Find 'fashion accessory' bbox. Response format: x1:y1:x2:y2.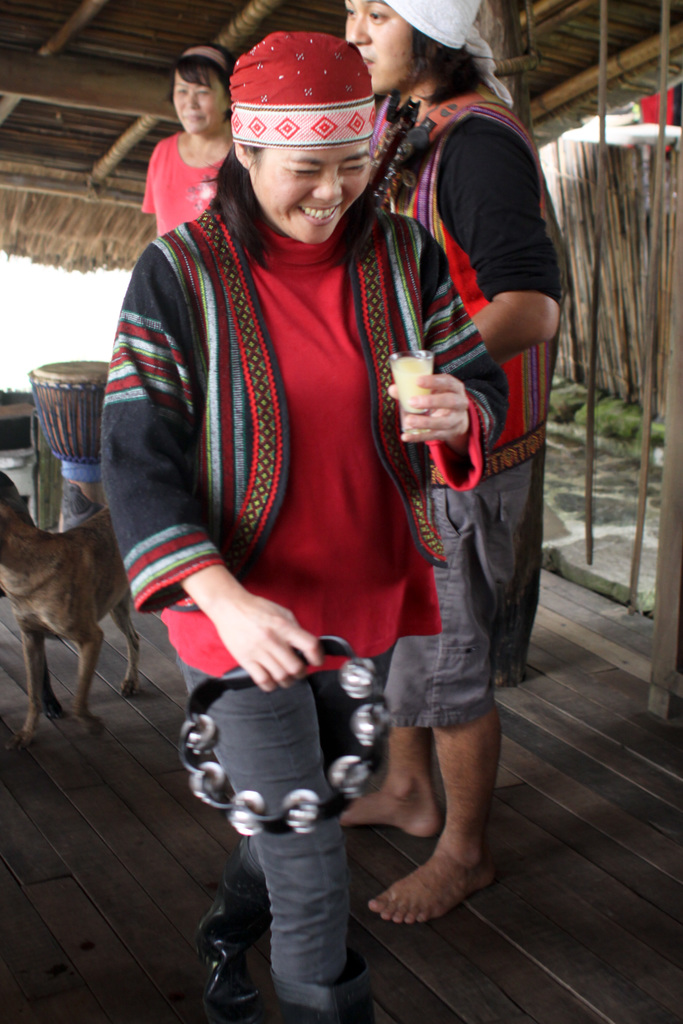
181:47:226:67.
